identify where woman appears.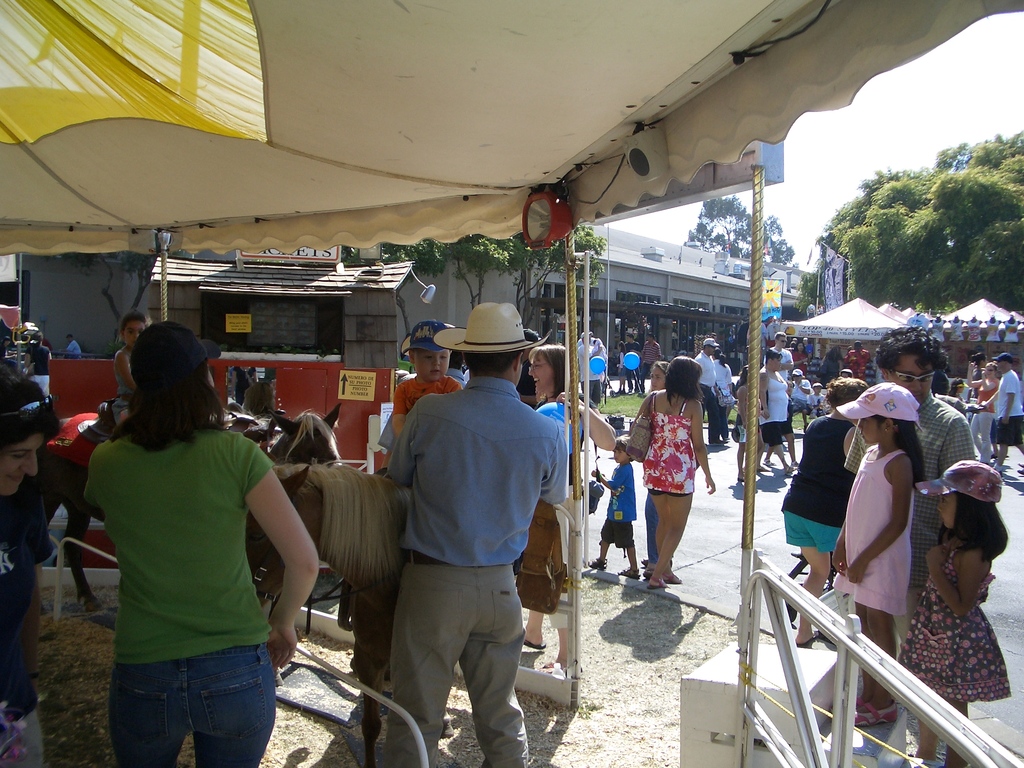
Appears at bbox=[527, 336, 615, 671].
